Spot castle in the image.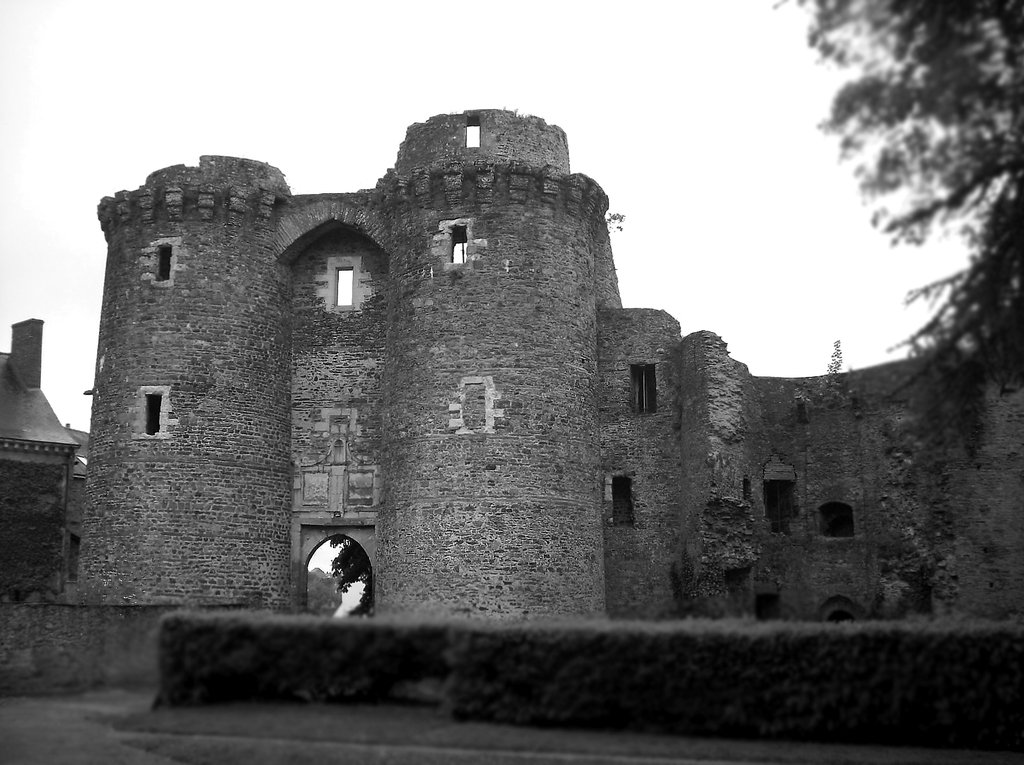
castle found at region(36, 90, 911, 650).
